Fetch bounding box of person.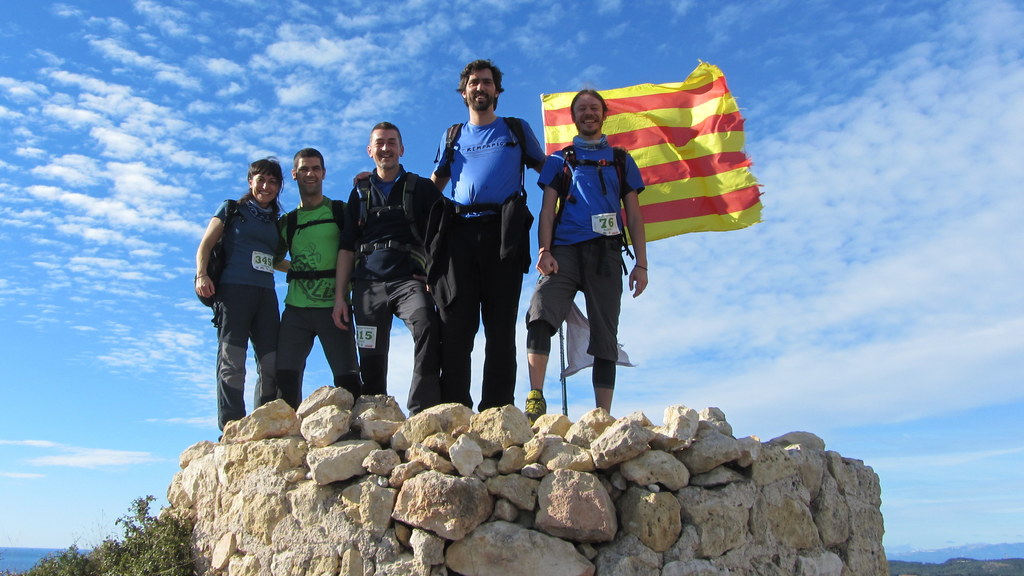
Bbox: 540, 72, 648, 435.
